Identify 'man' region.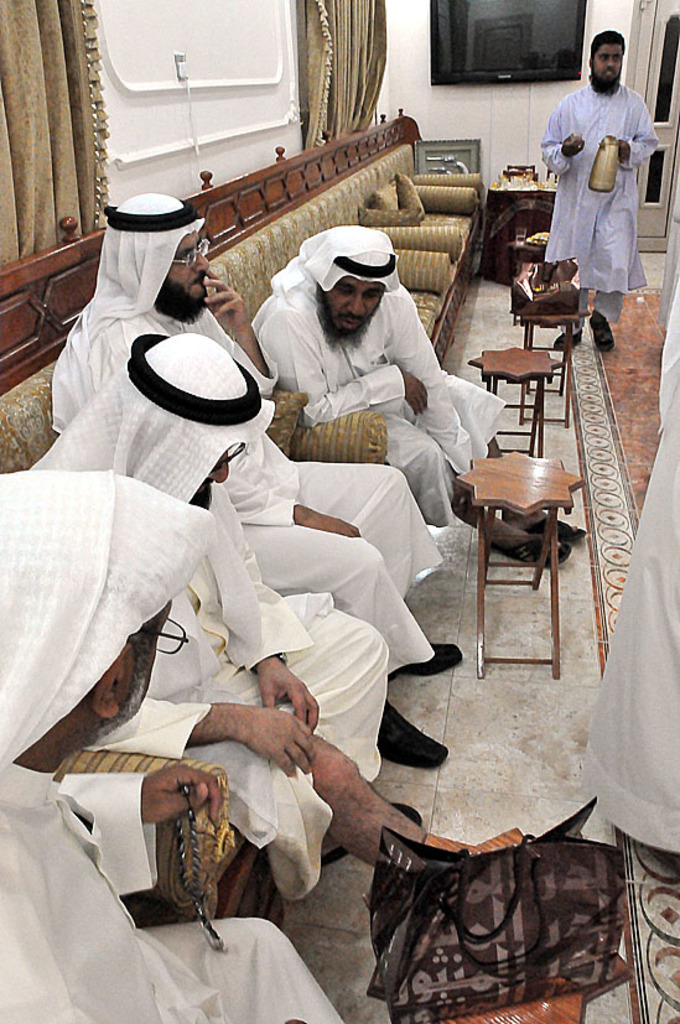
Region: pyautogui.locateOnScreen(0, 463, 351, 1023).
